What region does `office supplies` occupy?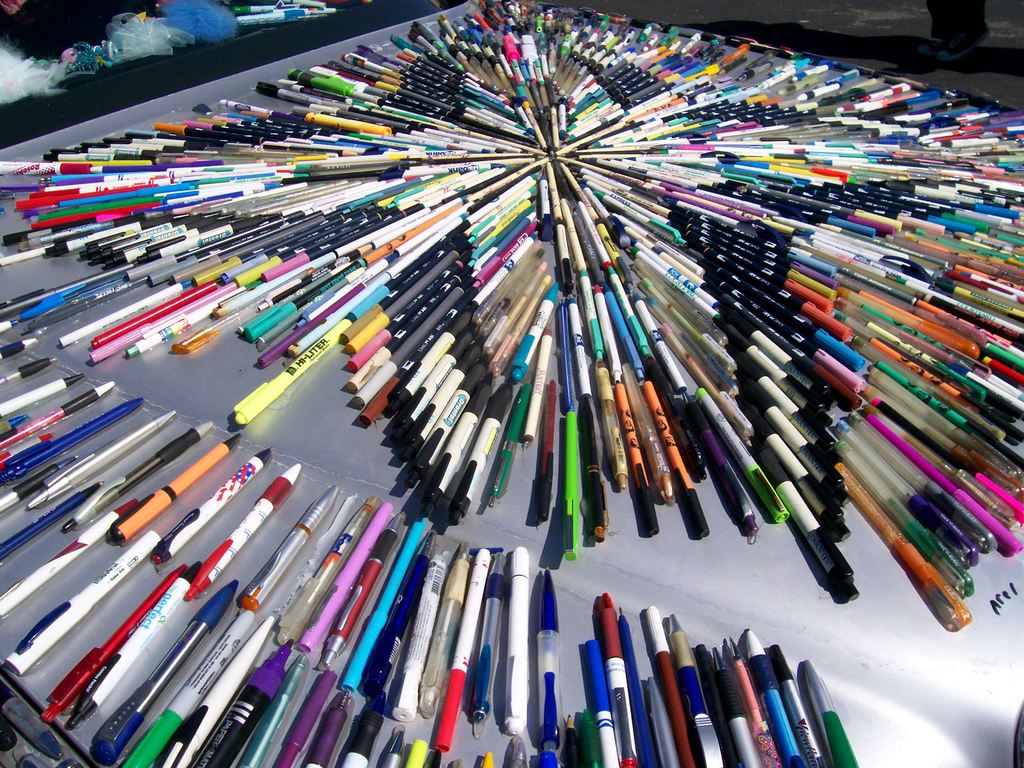
region(576, 639, 622, 767).
